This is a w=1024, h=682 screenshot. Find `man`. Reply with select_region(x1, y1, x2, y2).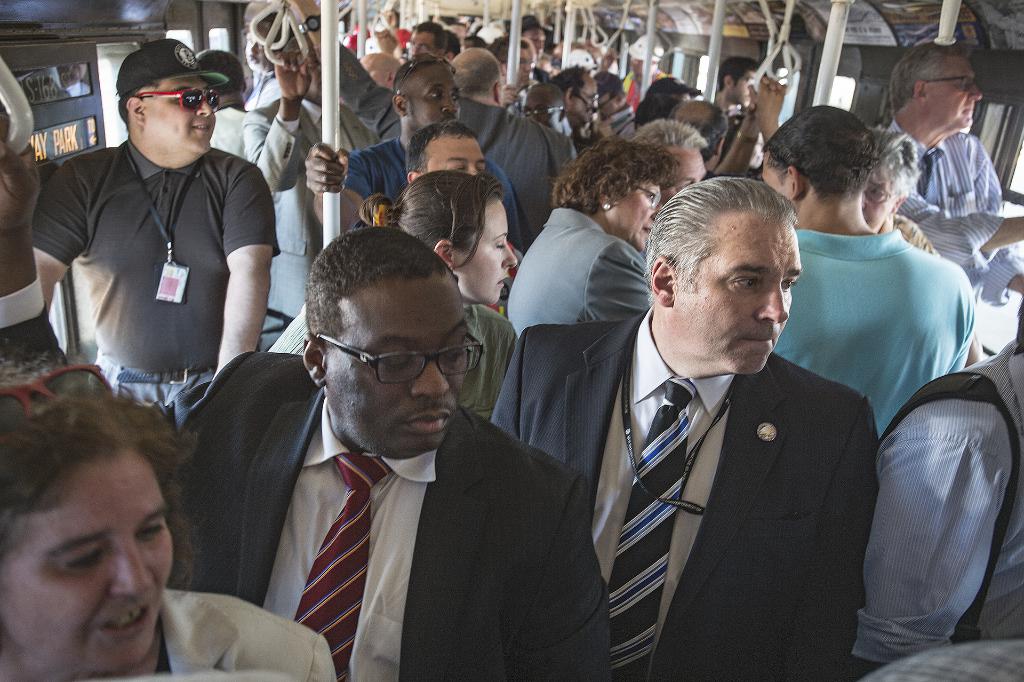
select_region(757, 99, 975, 433).
